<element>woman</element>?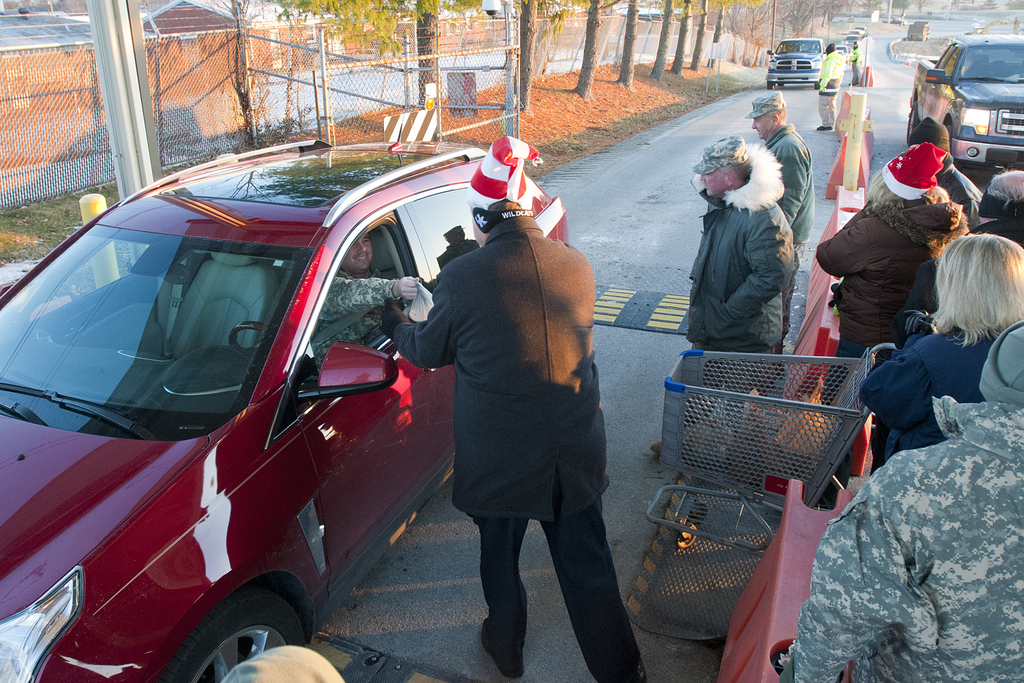
[862,232,1023,461]
